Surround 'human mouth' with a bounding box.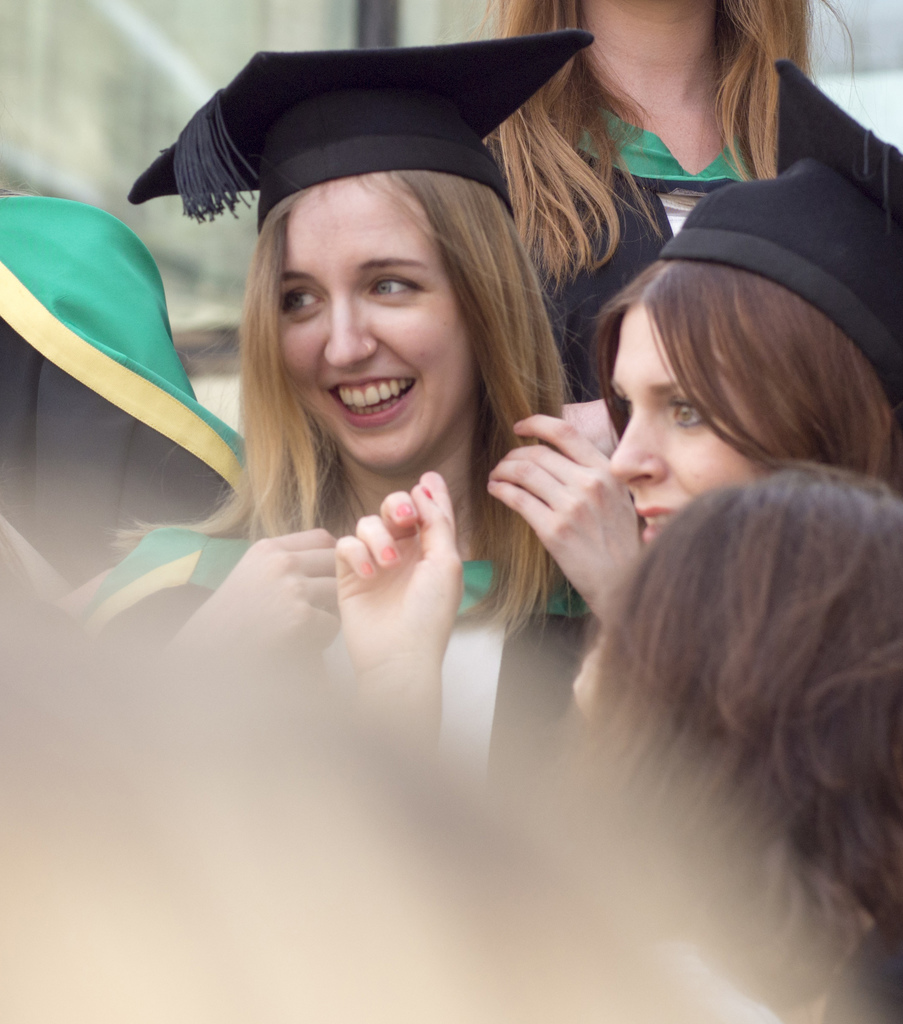
328, 376, 420, 422.
